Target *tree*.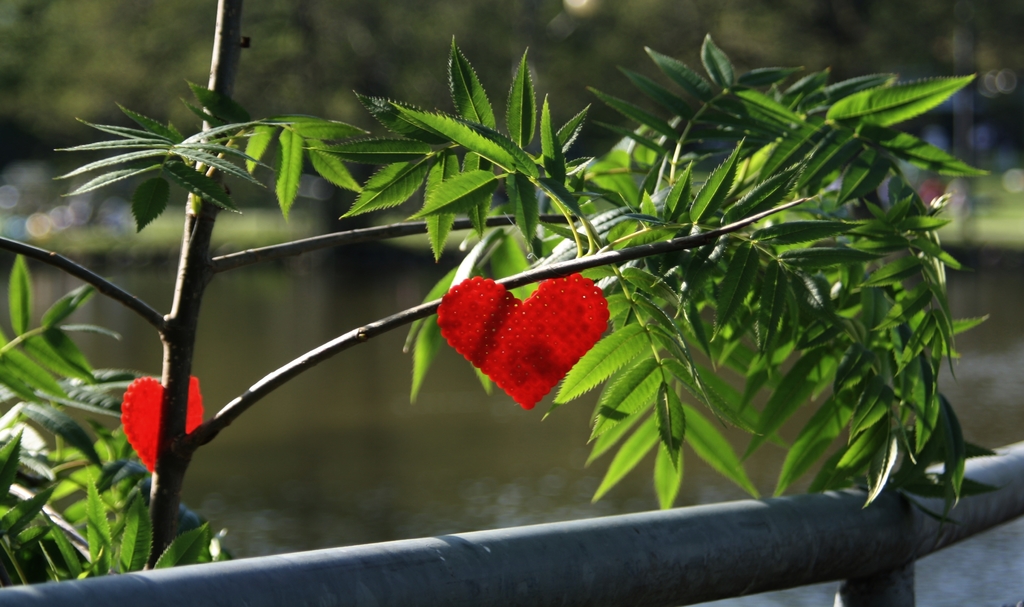
Target region: {"x1": 0, "y1": 0, "x2": 987, "y2": 599}.
